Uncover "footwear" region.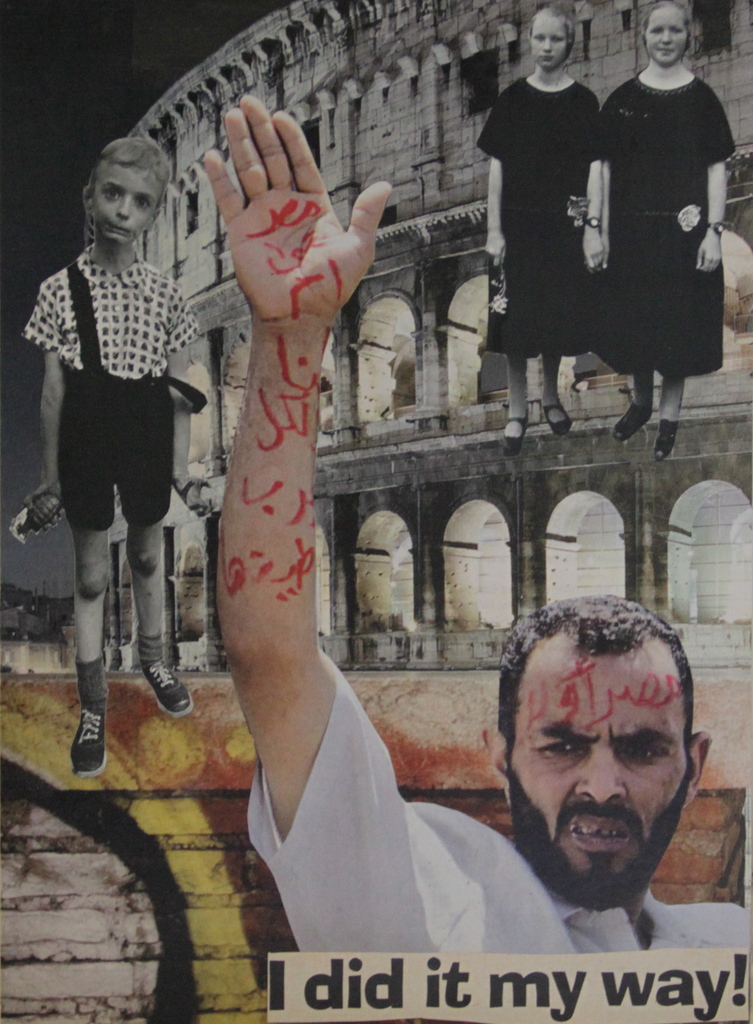
Uncovered: rect(144, 657, 191, 717).
